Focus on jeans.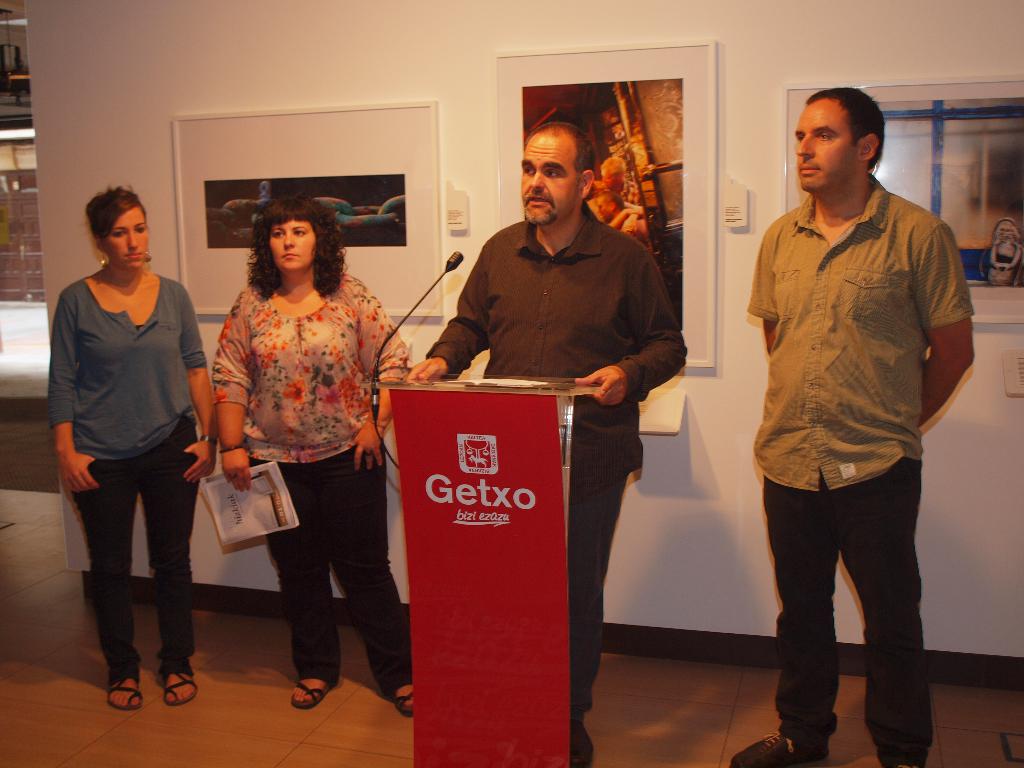
Focused at 772,455,917,762.
